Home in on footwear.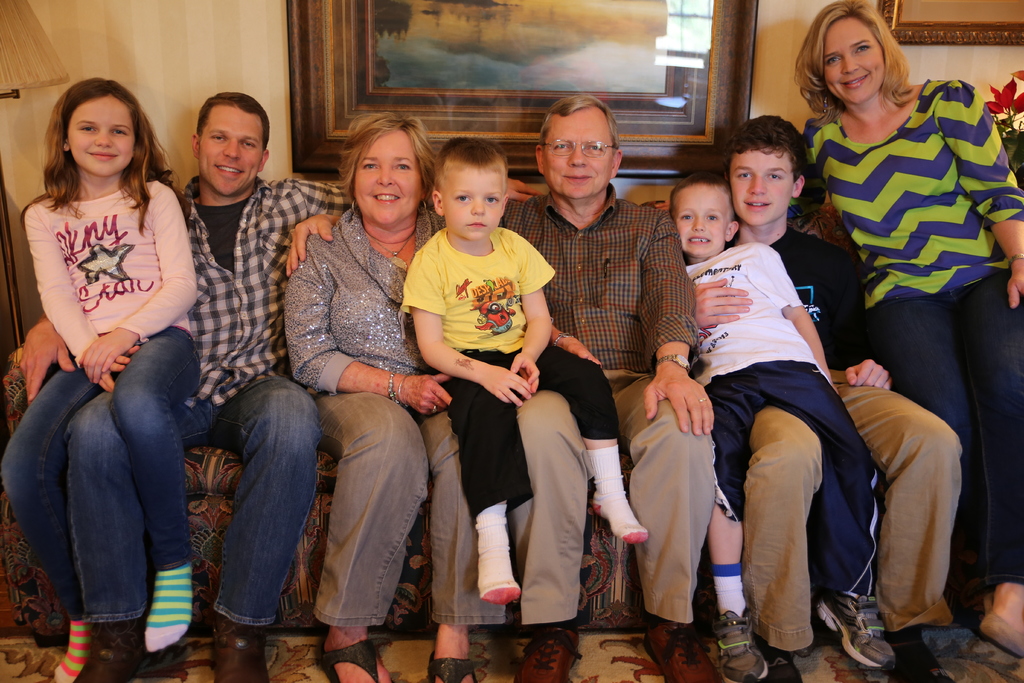
Homed in at box(819, 592, 895, 671).
